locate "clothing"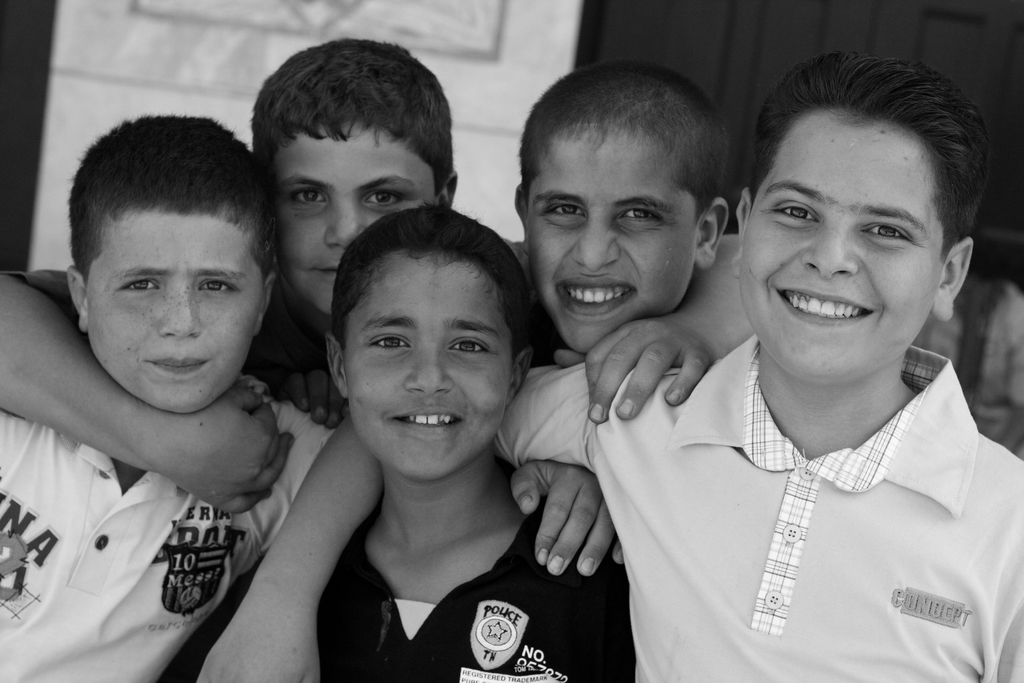
<bbox>0, 369, 336, 682</bbox>
